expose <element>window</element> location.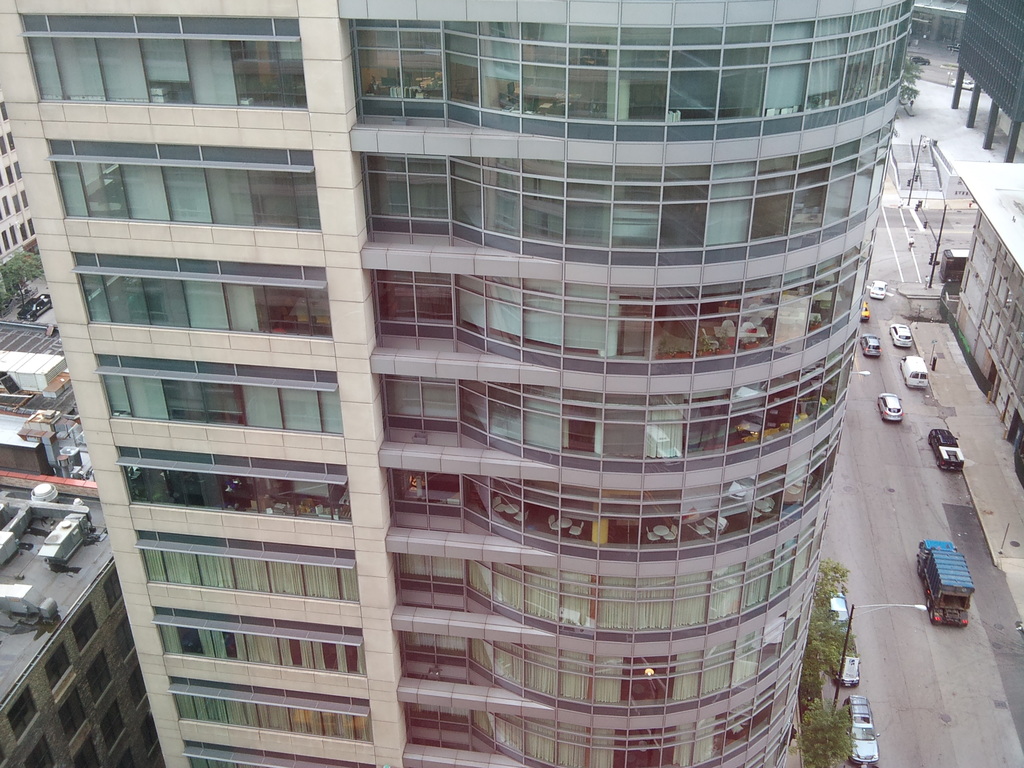
Exposed at x1=12, y1=161, x2=22, y2=181.
